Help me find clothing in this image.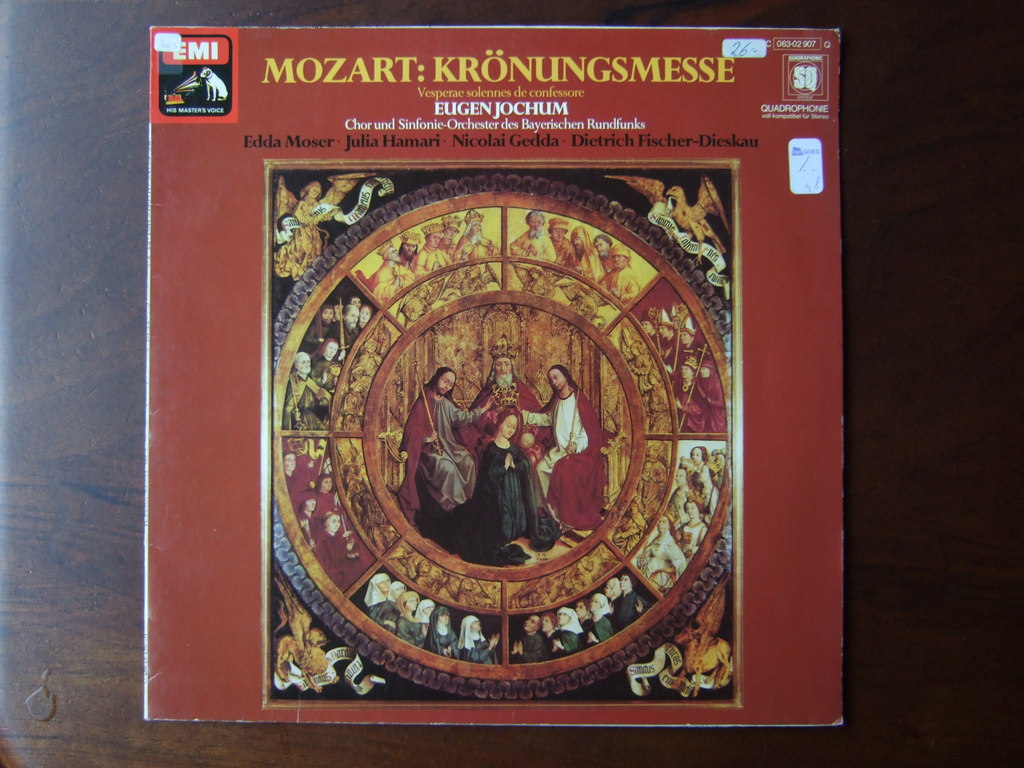
Found it: bbox=(626, 351, 648, 393).
